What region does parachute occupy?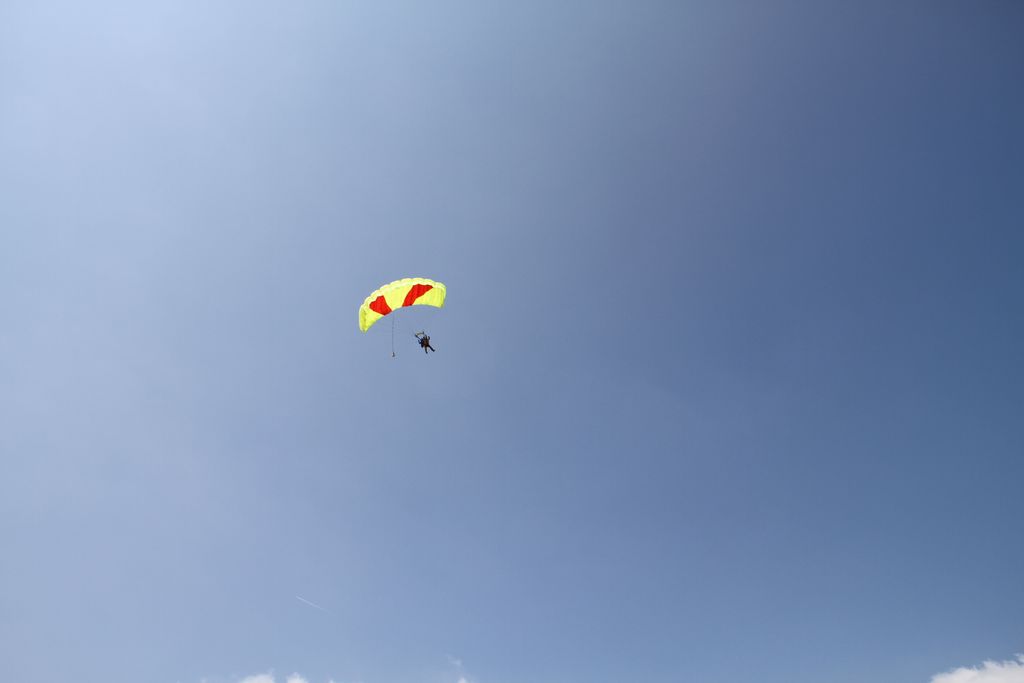
box(348, 298, 453, 381).
